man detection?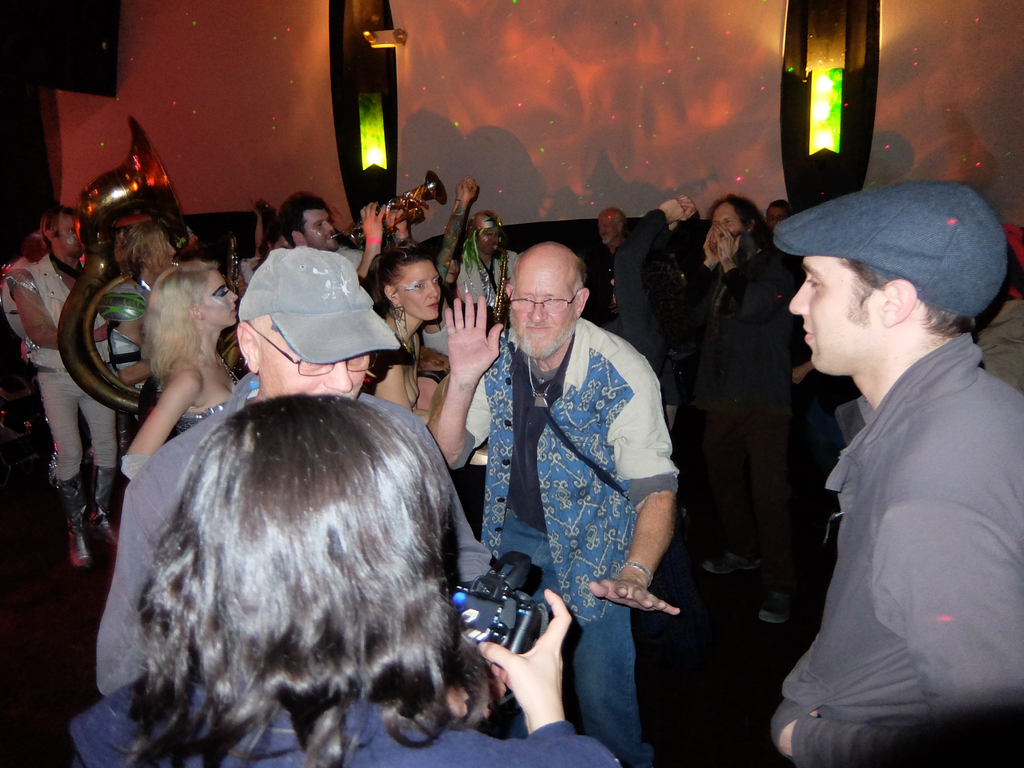
Rect(278, 189, 412, 287)
